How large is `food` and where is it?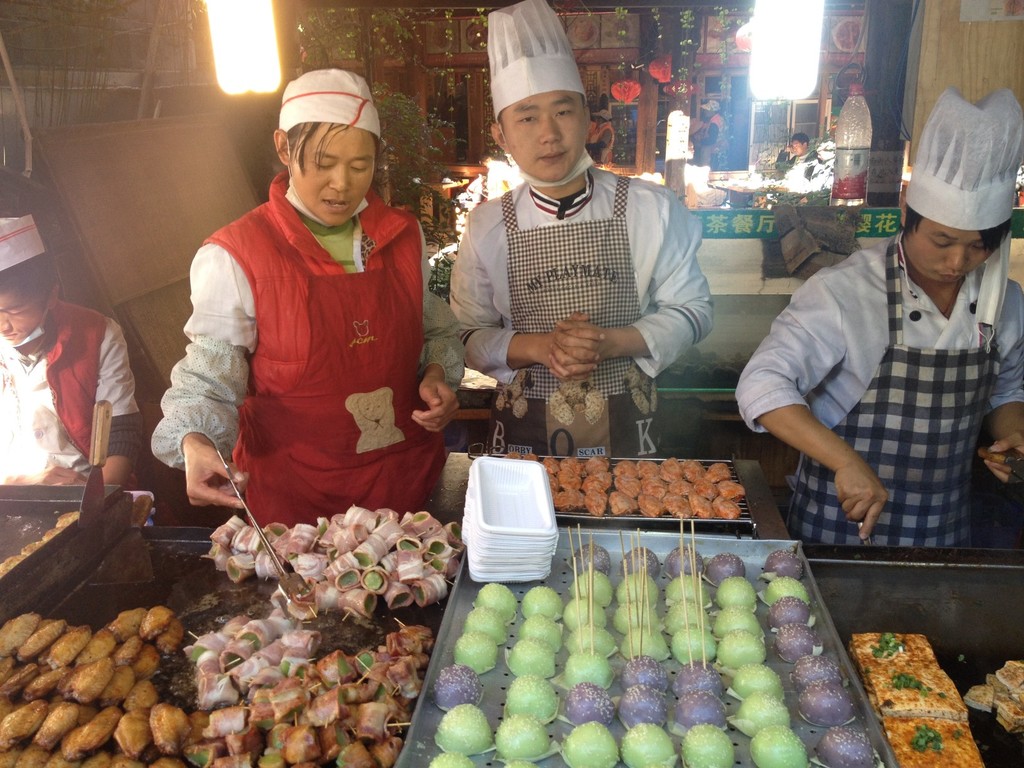
Bounding box: region(639, 460, 661, 475).
